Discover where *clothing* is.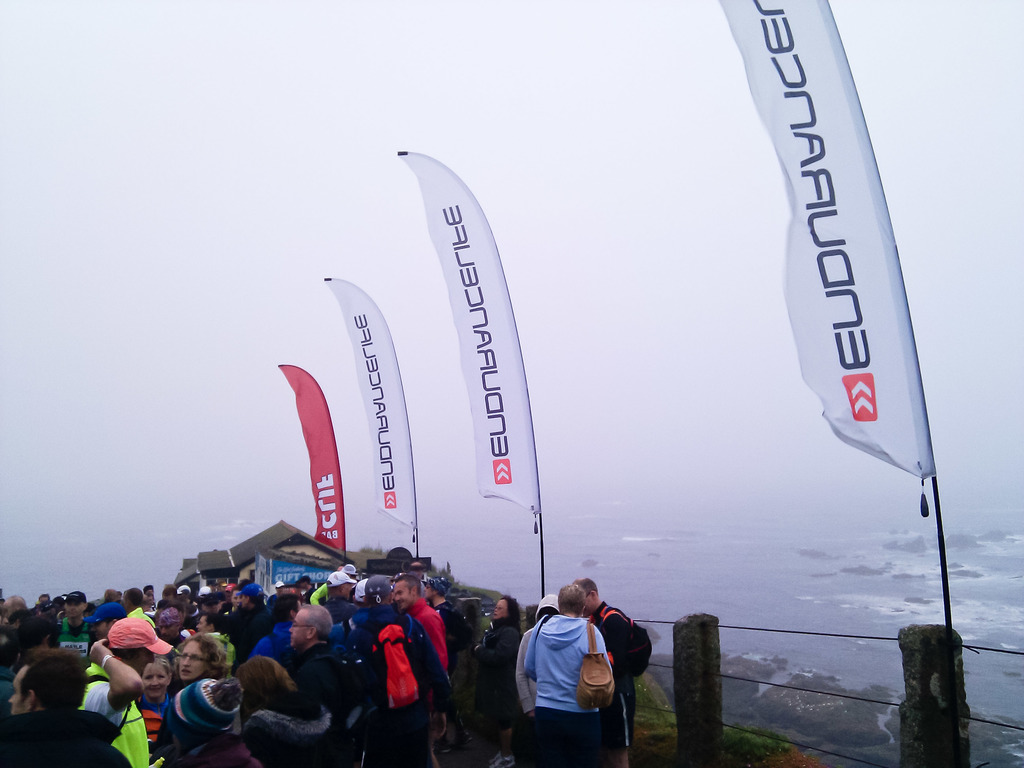
Discovered at left=159, top=632, right=186, bottom=653.
